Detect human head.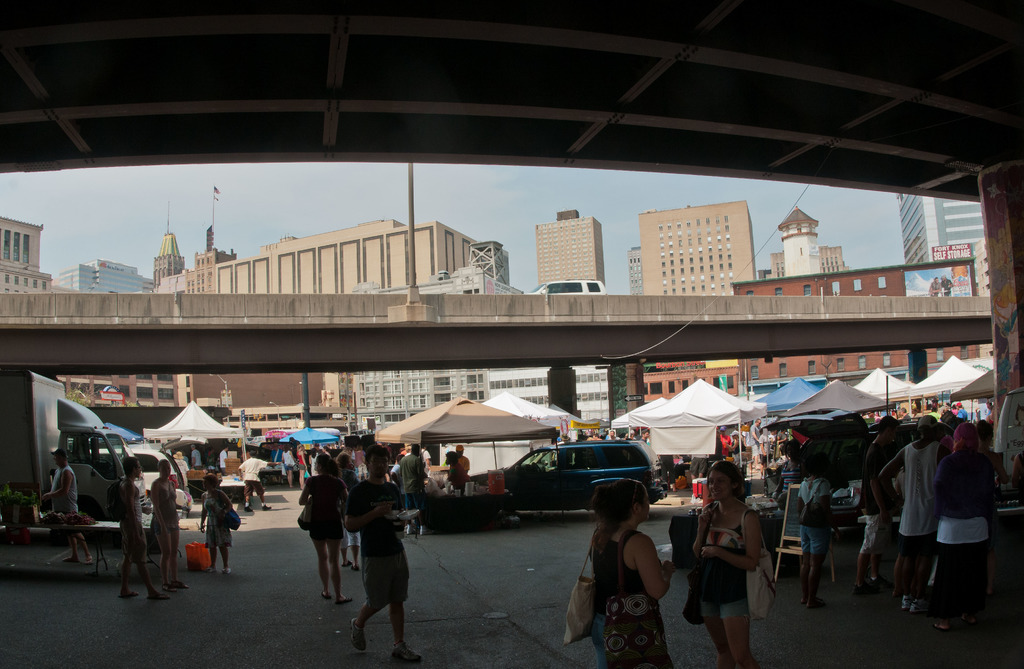
Detected at box(223, 443, 227, 454).
